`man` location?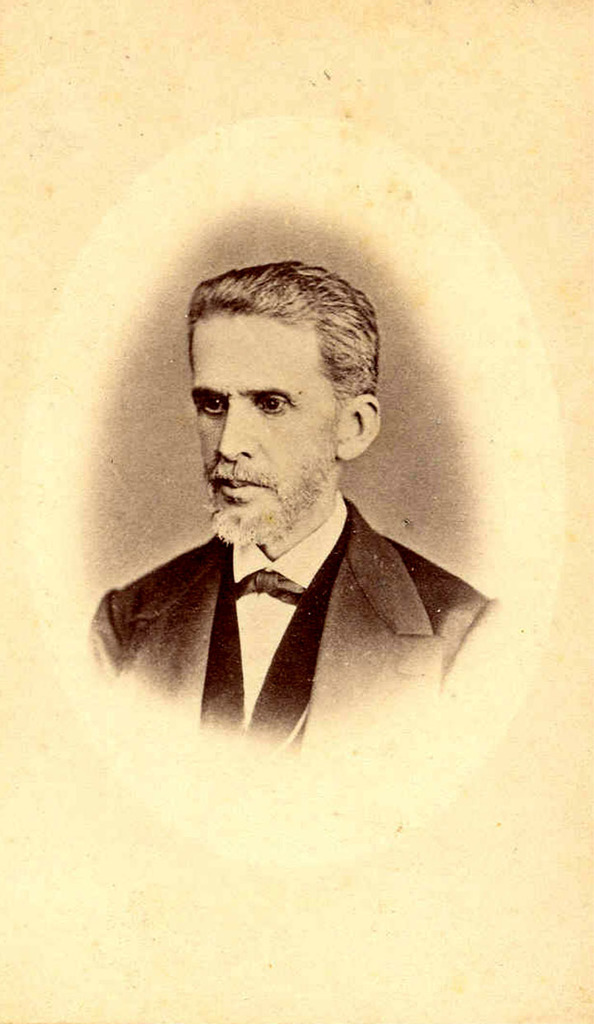
select_region(91, 250, 500, 766)
